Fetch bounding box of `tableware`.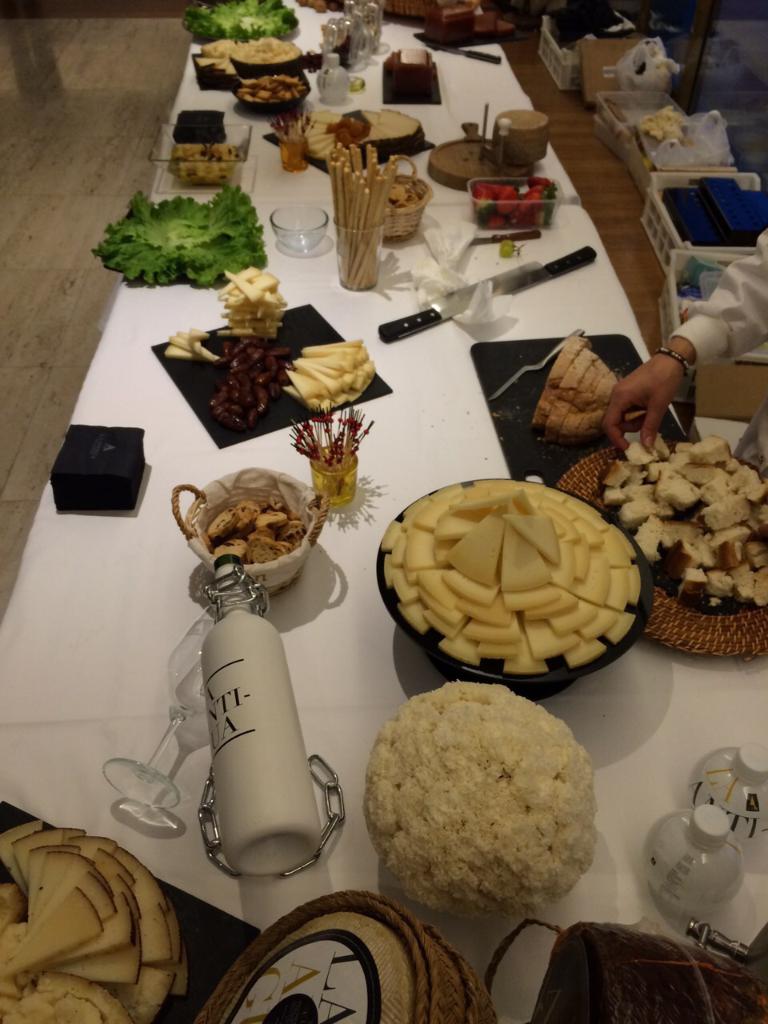
Bbox: BBox(371, 475, 654, 698).
